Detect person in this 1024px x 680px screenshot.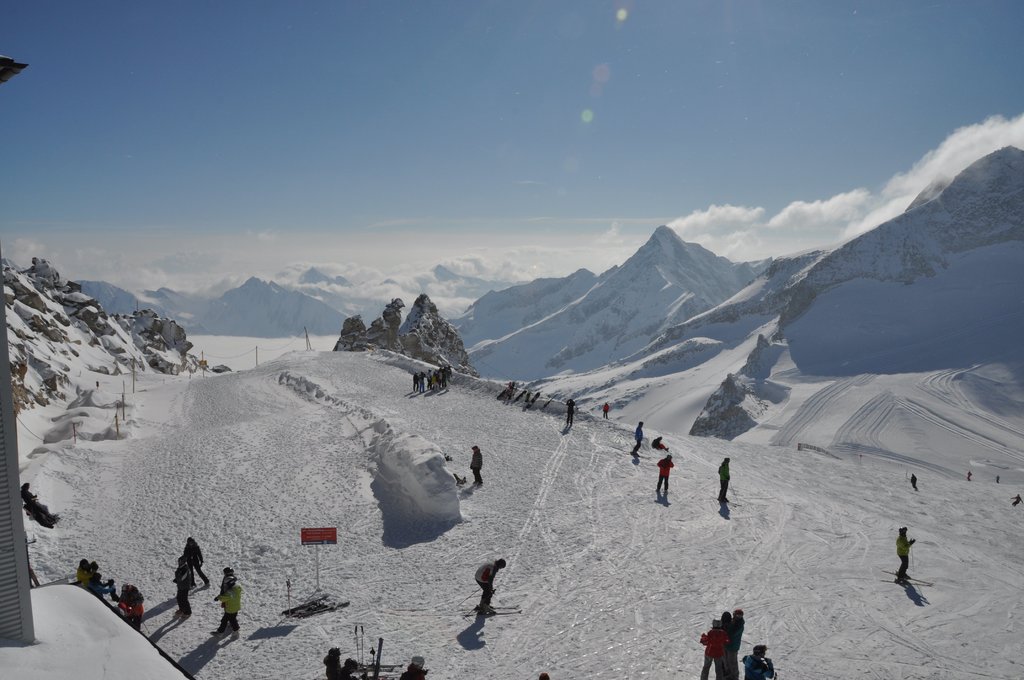
Detection: BBox(896, 526, 918, 578).
